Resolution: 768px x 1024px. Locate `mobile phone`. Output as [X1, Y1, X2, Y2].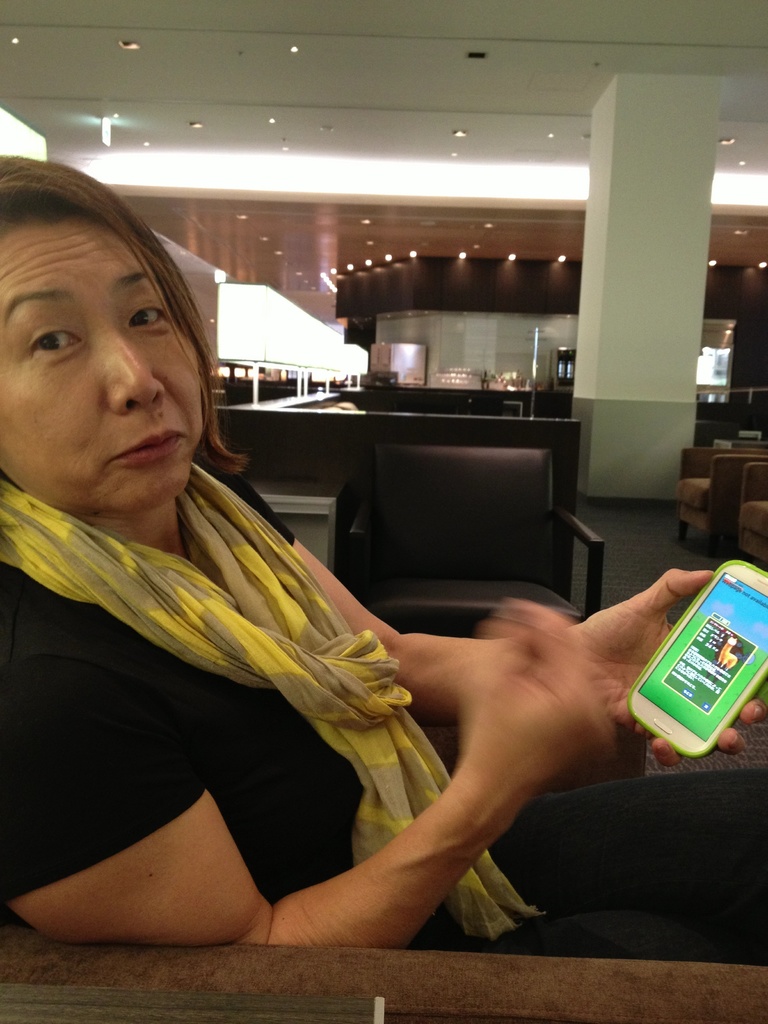
[623, 562, 759, 761].
